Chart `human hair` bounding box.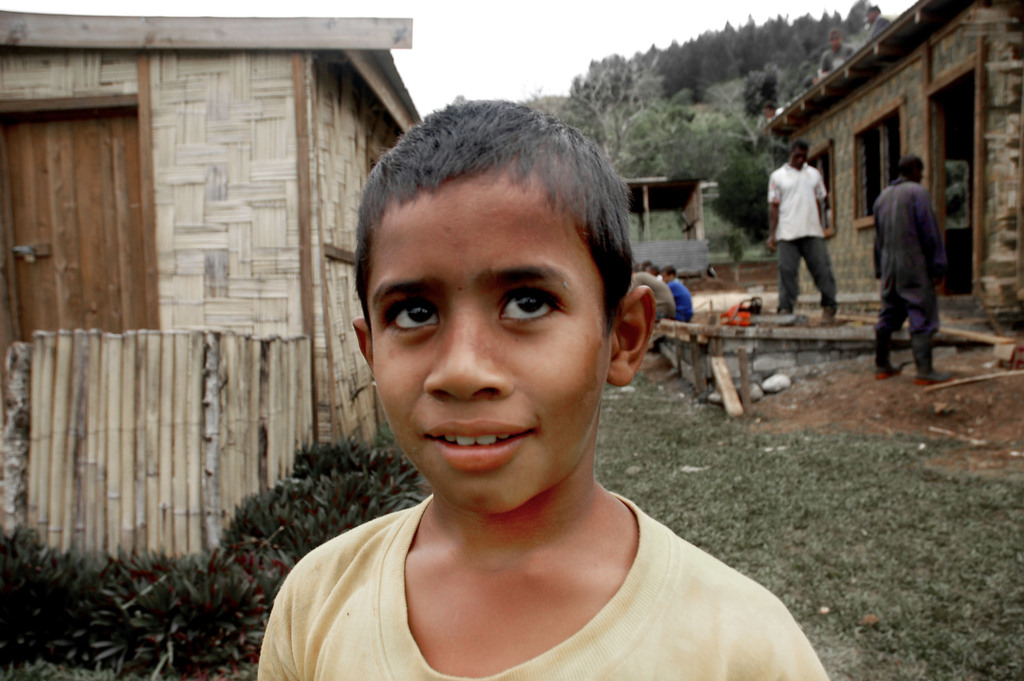
Charted: 660:261:675:277.
